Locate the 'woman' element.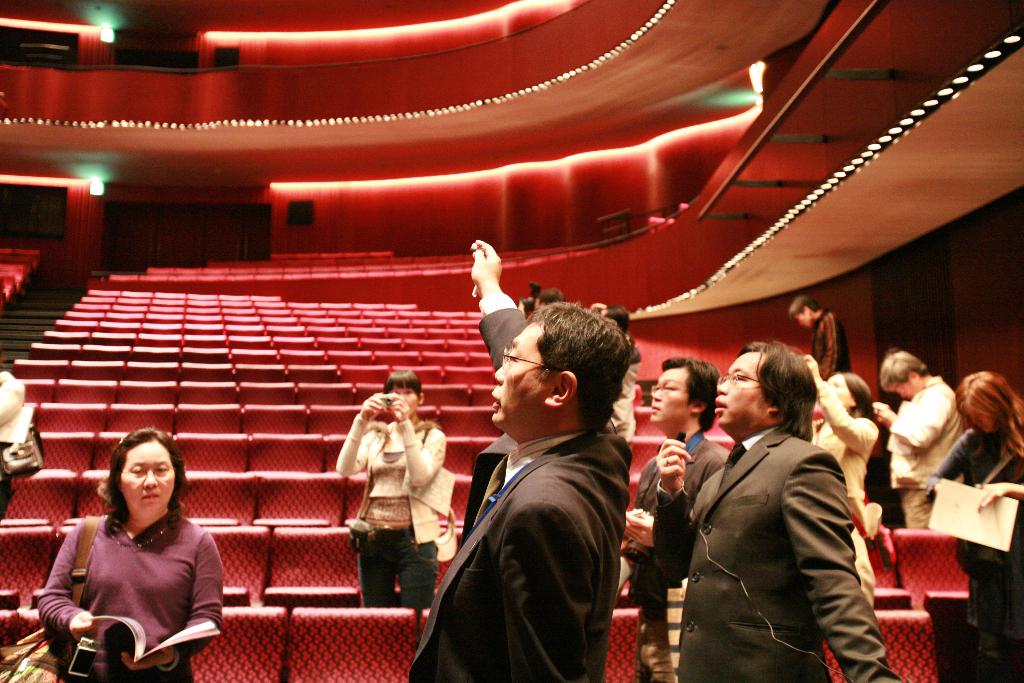
Element bbox: <region>803, 354, 884, 614</region>.
